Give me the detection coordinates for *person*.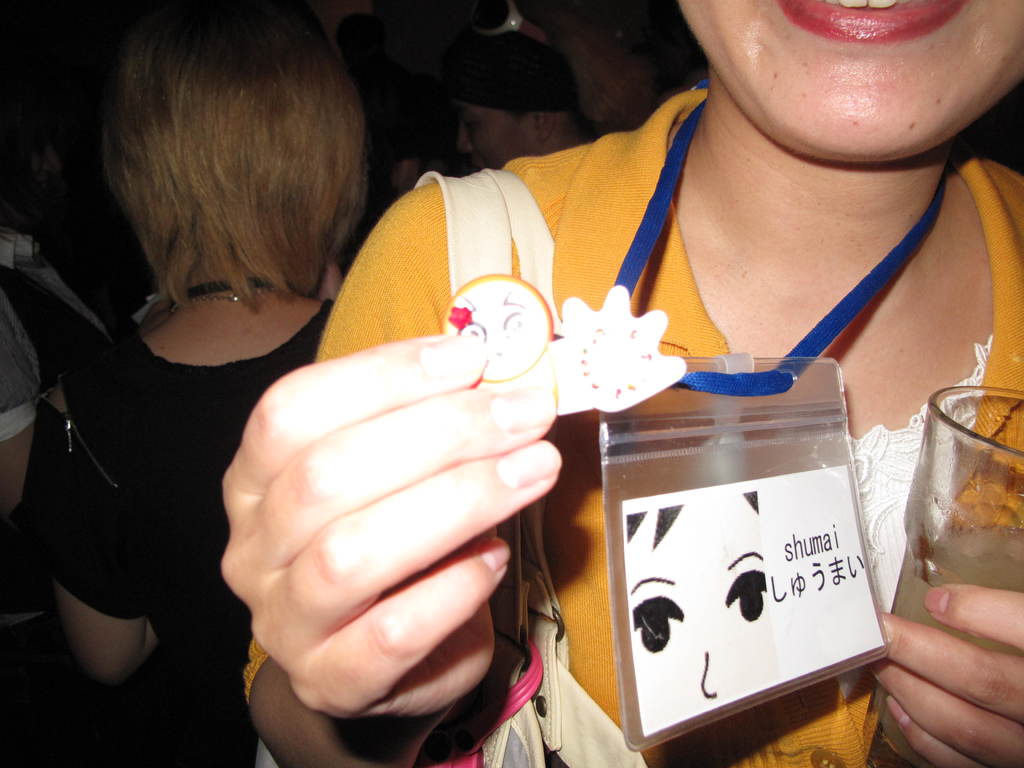
Rect(211, 0, 1023, 767).
